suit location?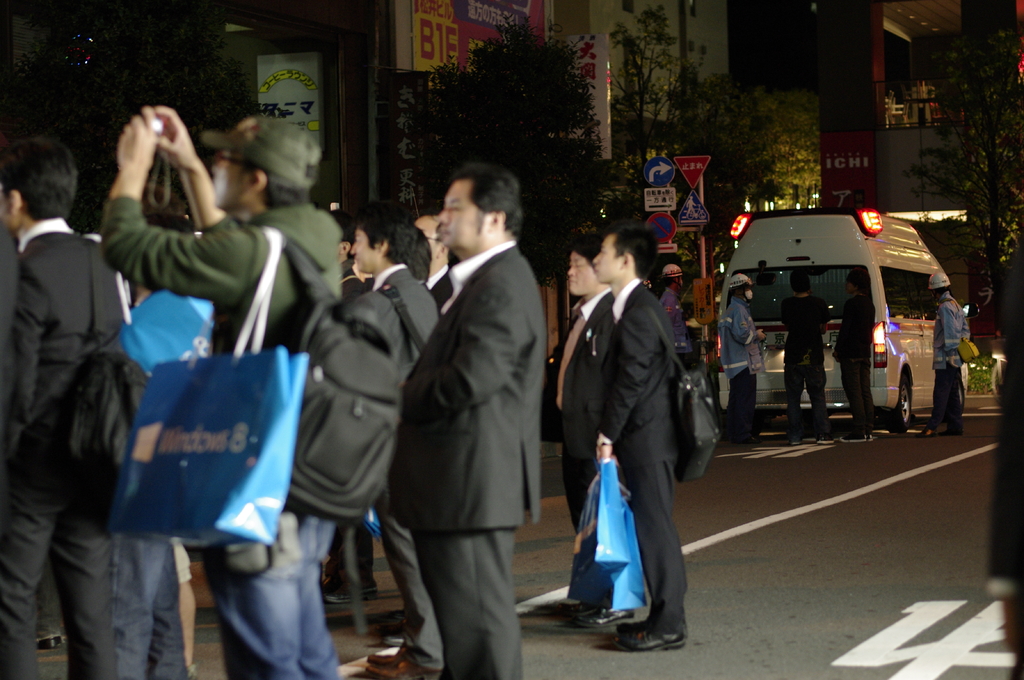
BBox(610, 283, 681, 630)
